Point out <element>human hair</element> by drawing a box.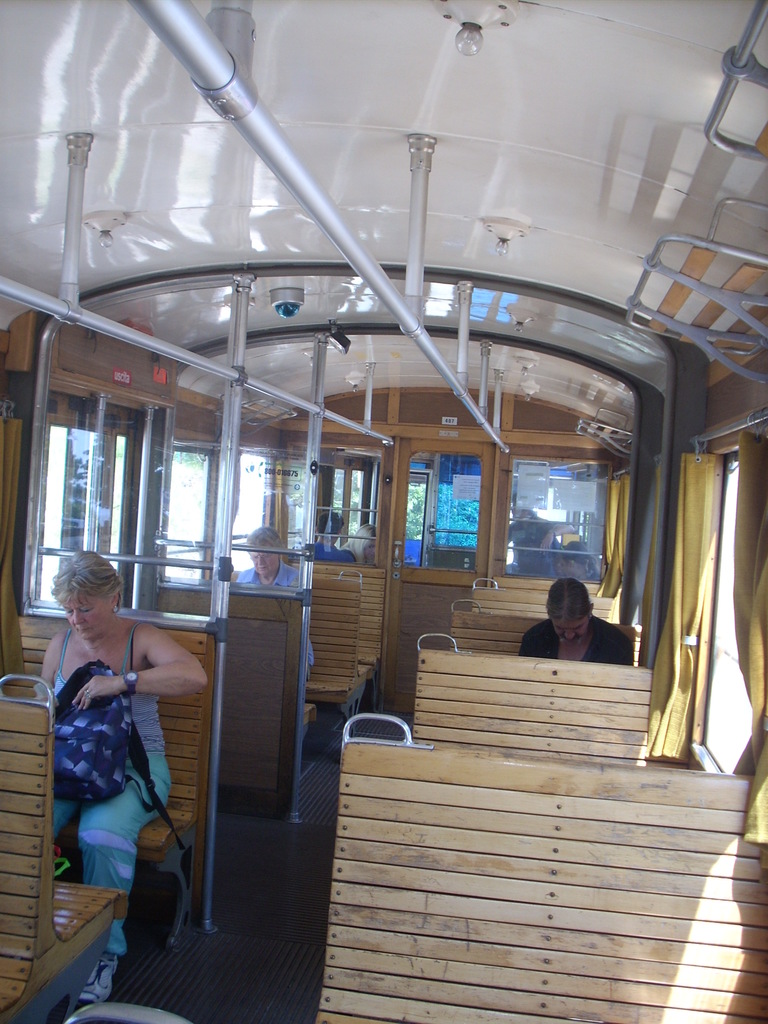
left=316, top=511, right=345, bottom=538.
